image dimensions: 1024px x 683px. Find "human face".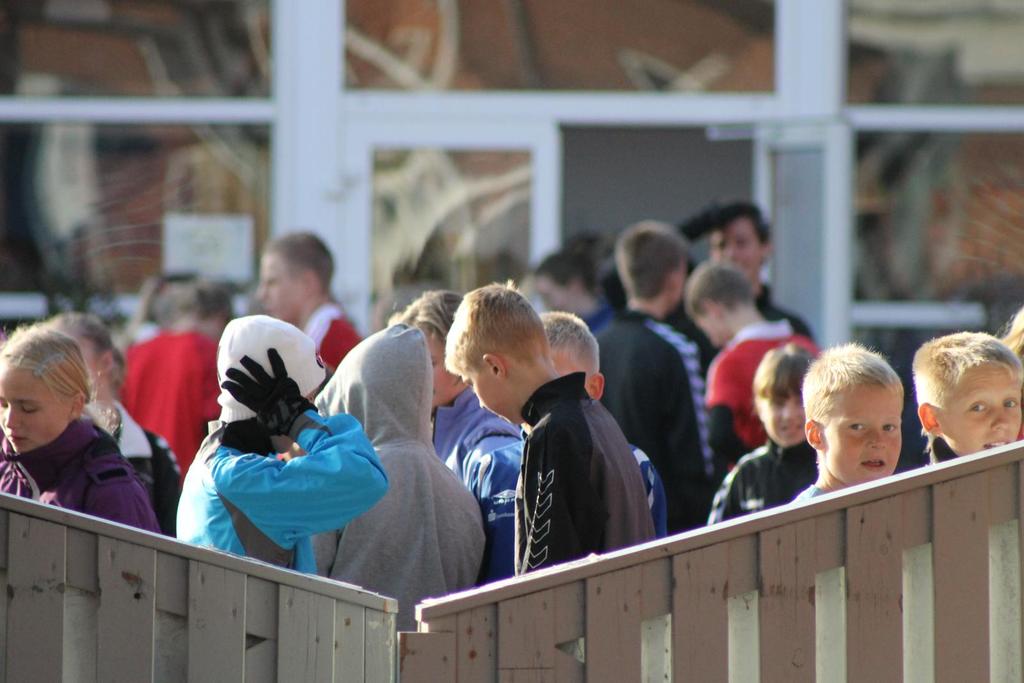
824 383 902 484.
